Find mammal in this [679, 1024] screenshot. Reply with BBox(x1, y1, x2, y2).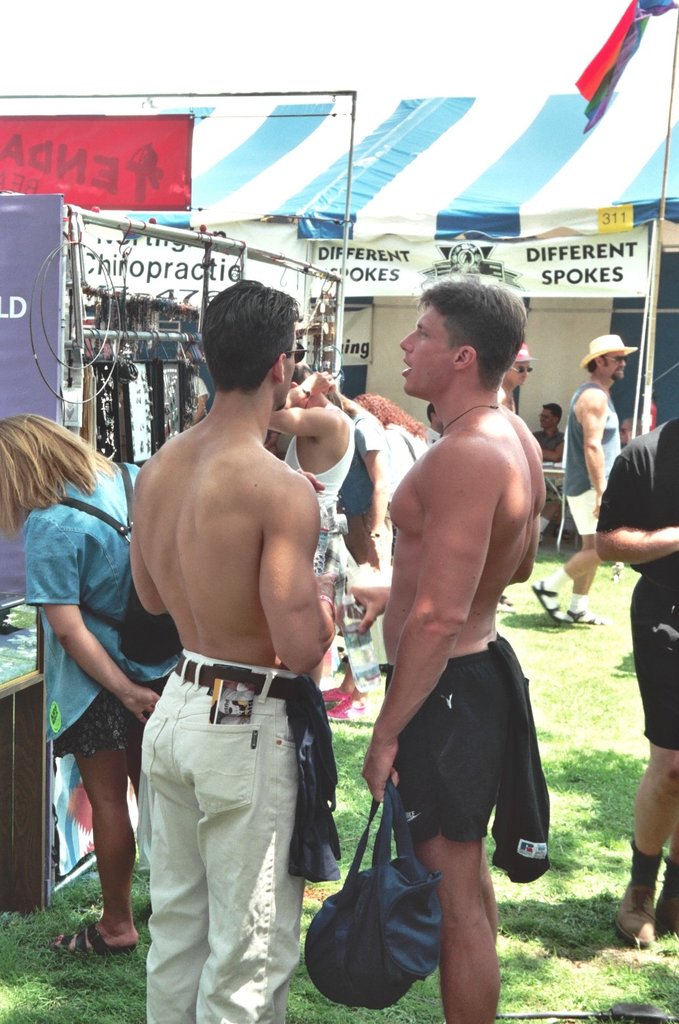
BBox(530, 400, 565, 540).
